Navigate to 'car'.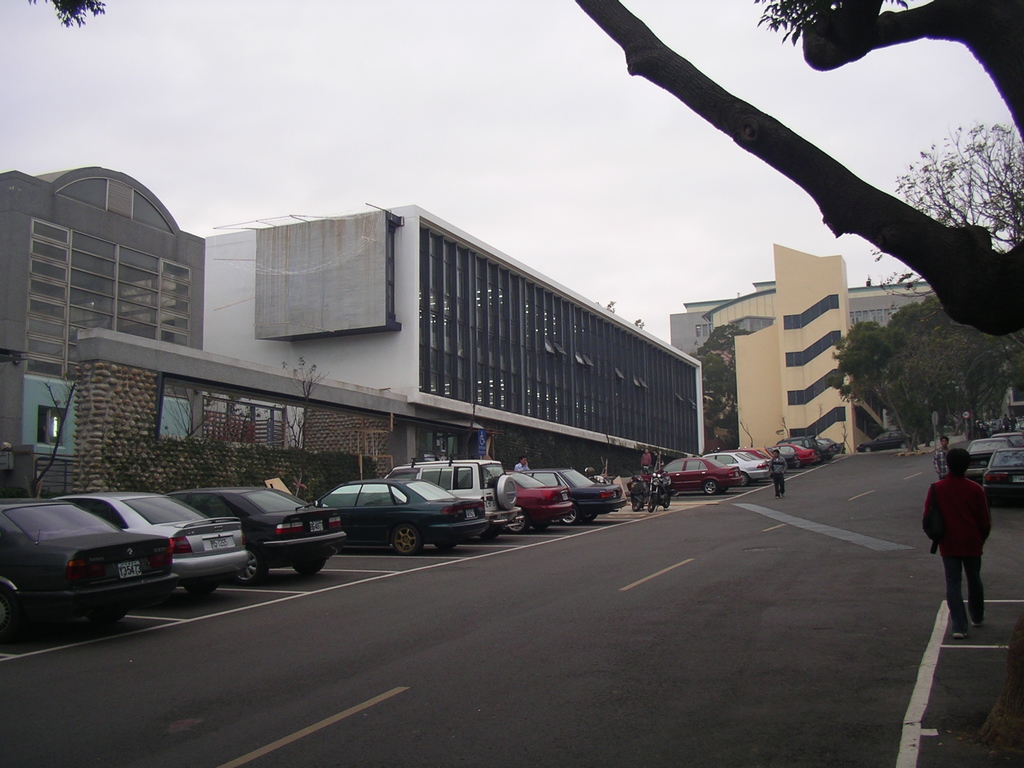
Navigation target: box(170, 474, 348, 588).
